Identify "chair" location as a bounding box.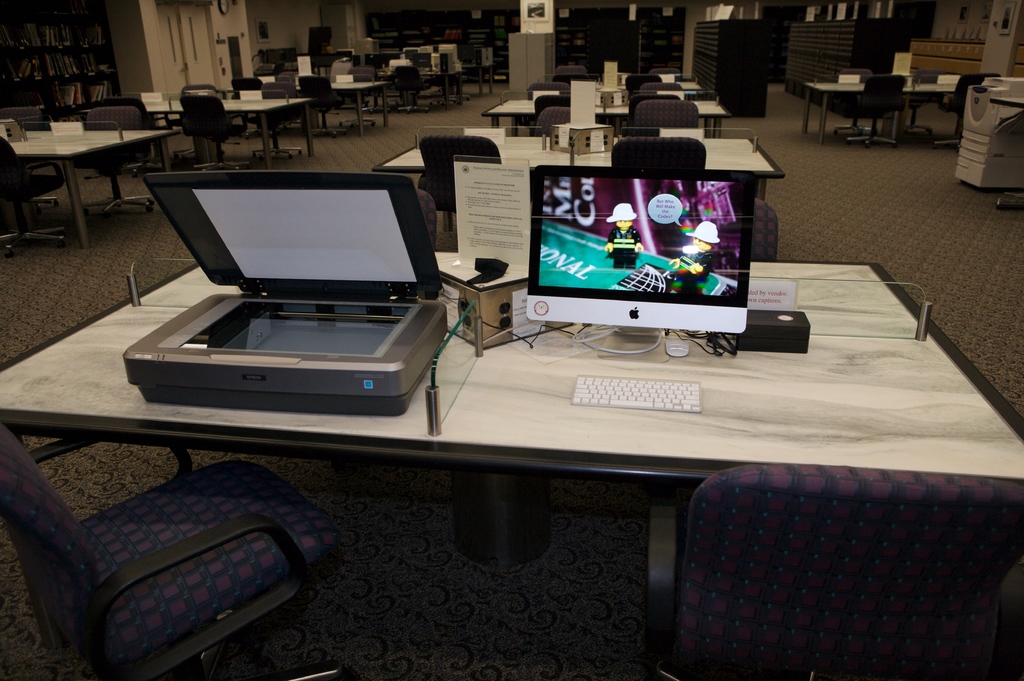
BBox(543, 104, 577, 137).
